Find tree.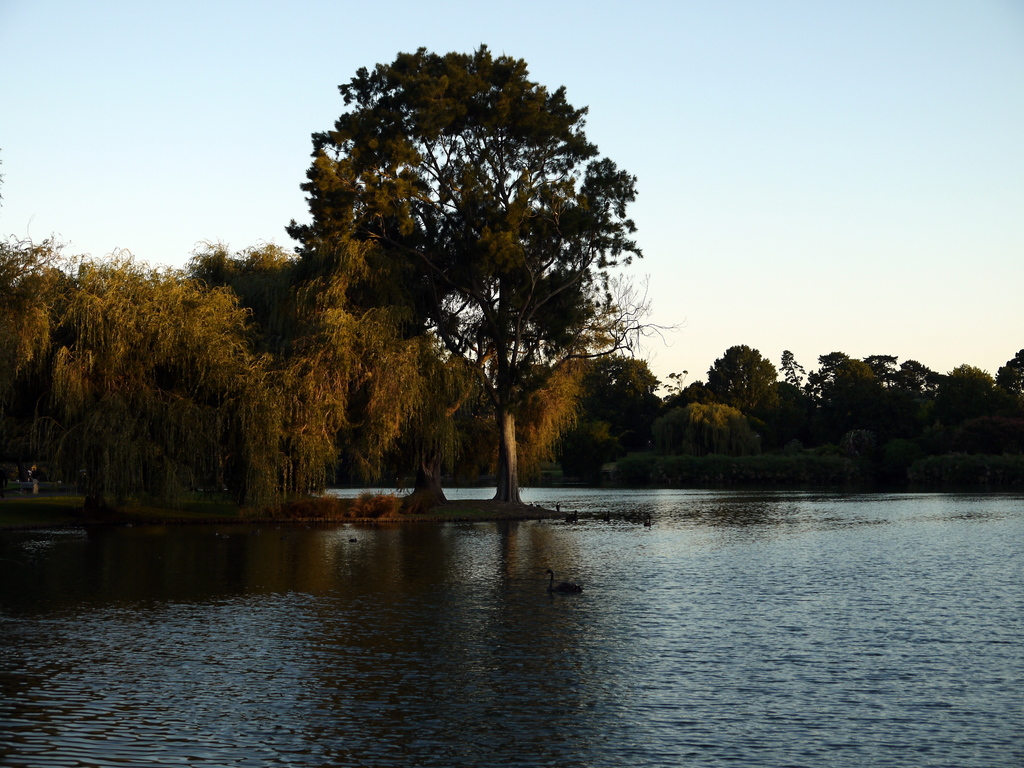
bbox=[185, 246, 345, 367].
